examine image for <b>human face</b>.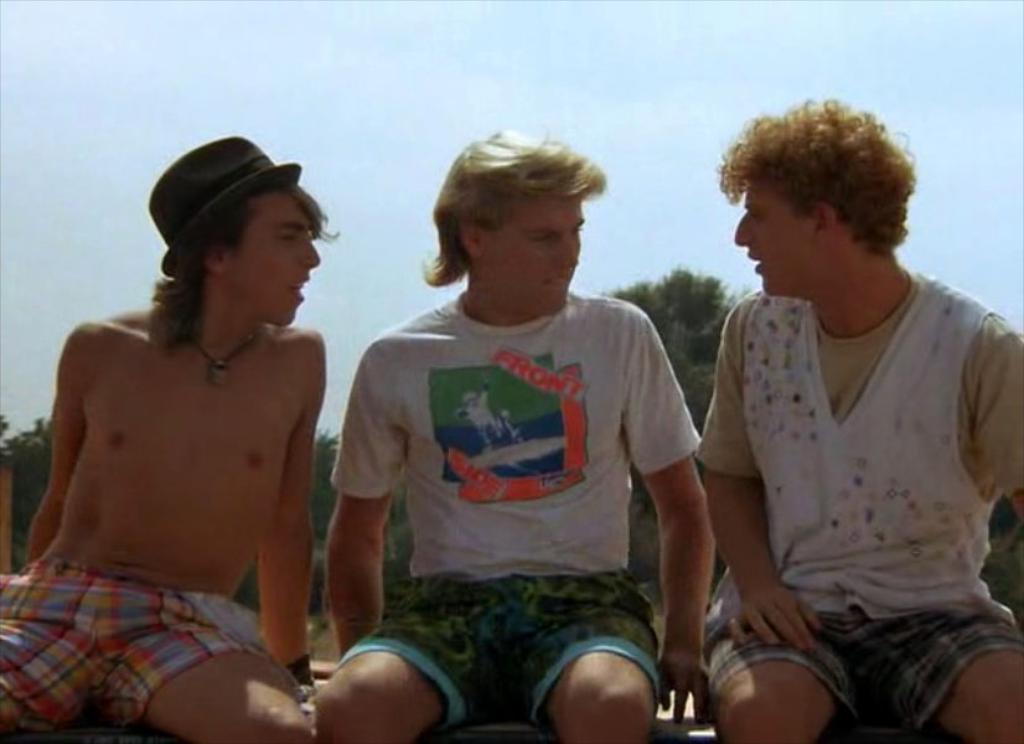
Examination result: (left=237, top=196, right=316, bottom=321).
